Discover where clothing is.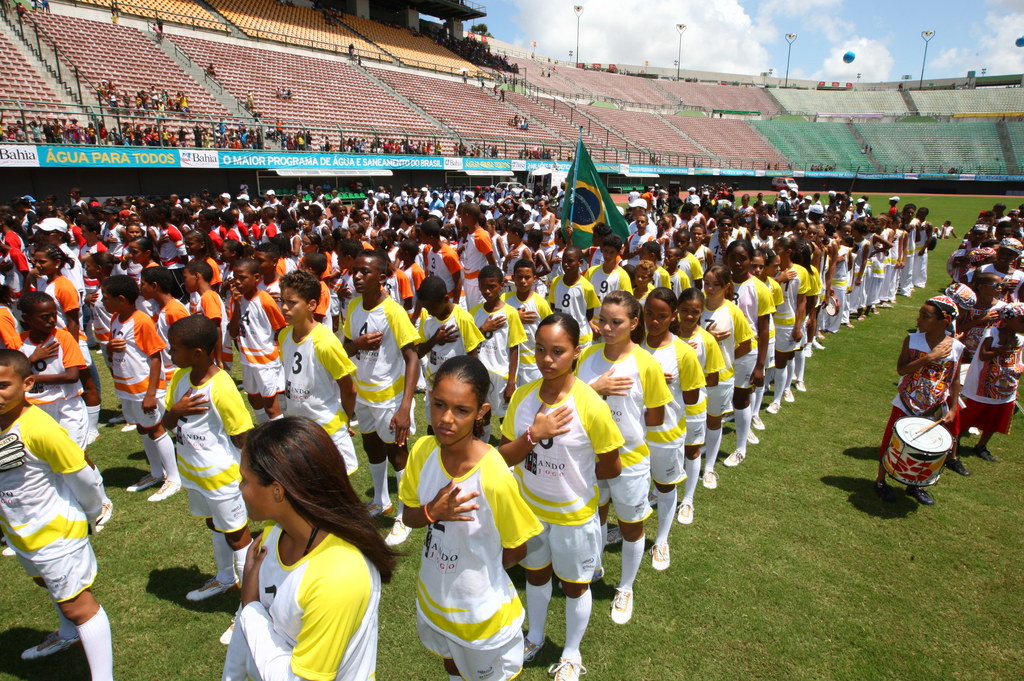
Discovered at {"x1": 971, "y1": 297, "x2": 1006, "y2": 348}.
